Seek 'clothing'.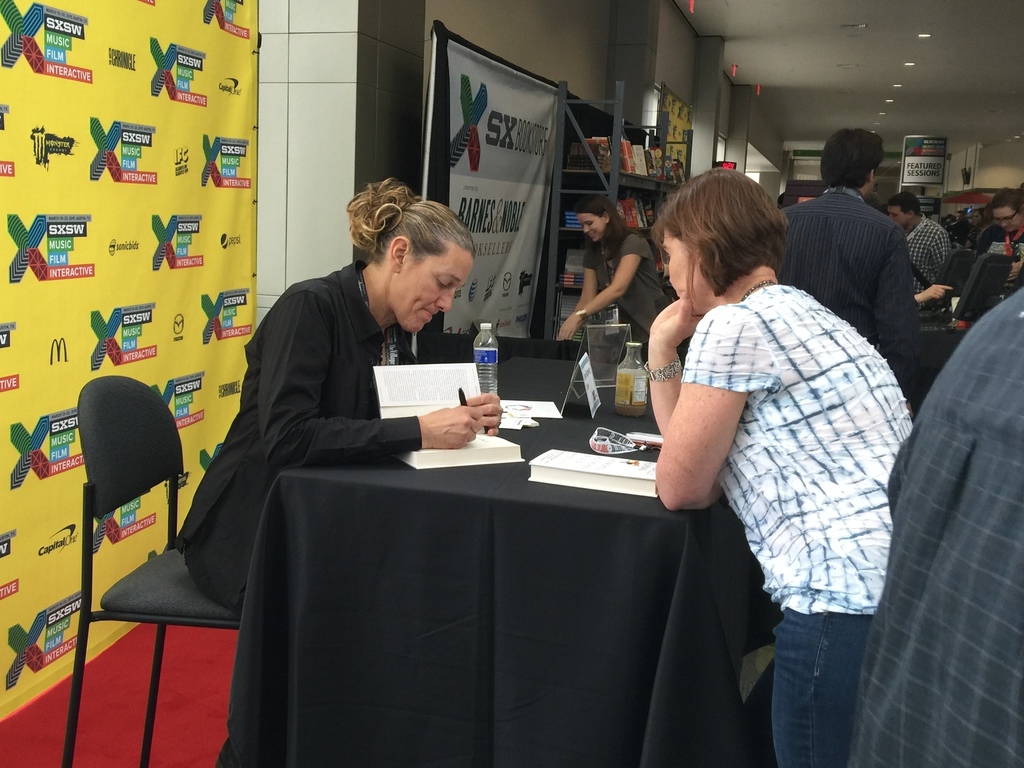
pyautogui.locateOnScreen(584, 231, 673, 356).
